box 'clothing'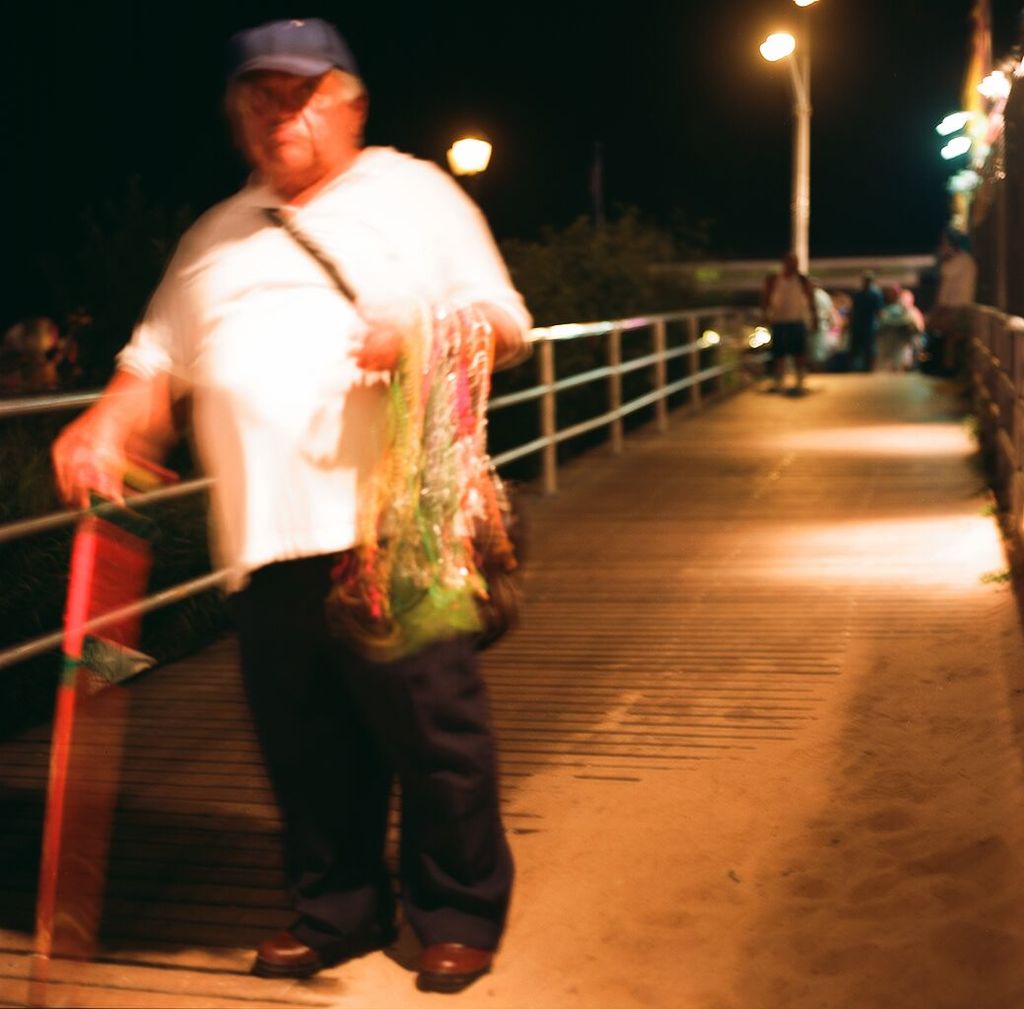
(x1=931, y1=256, x2=983, y2=344)
